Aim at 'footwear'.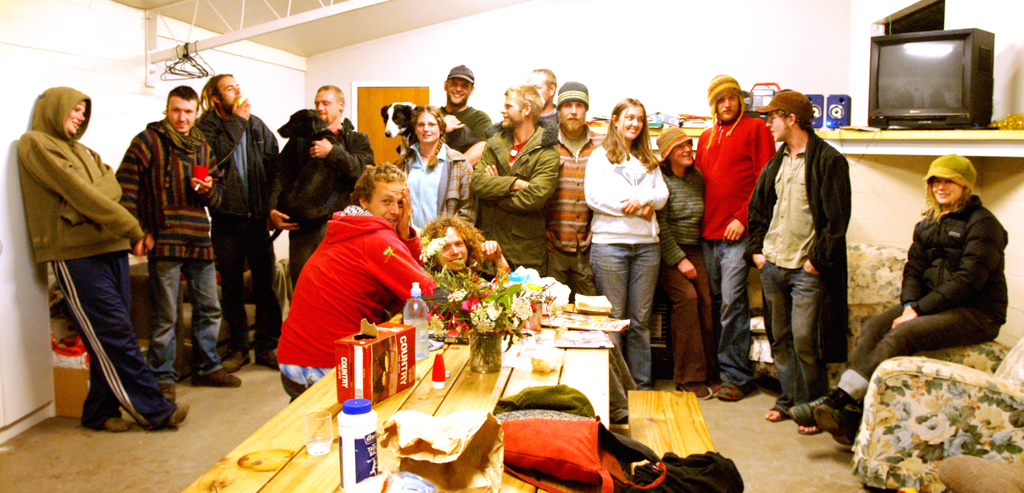
Aimed at <region>159, 381, 178, 396</region>.
